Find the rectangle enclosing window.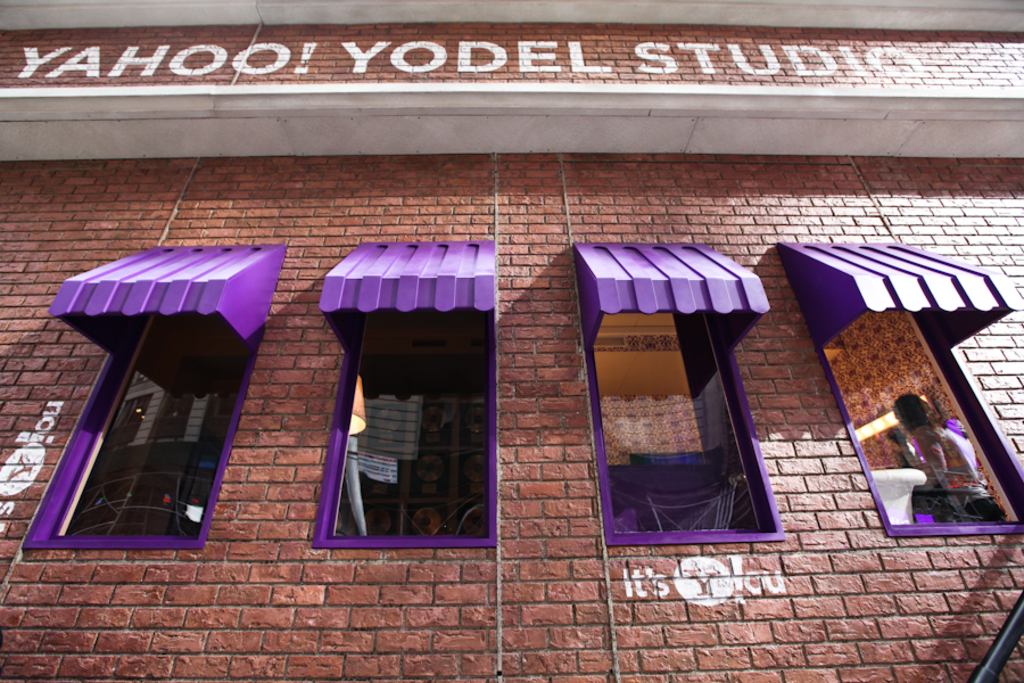
<bbox>8, 244, 273, 558</bbox>.
